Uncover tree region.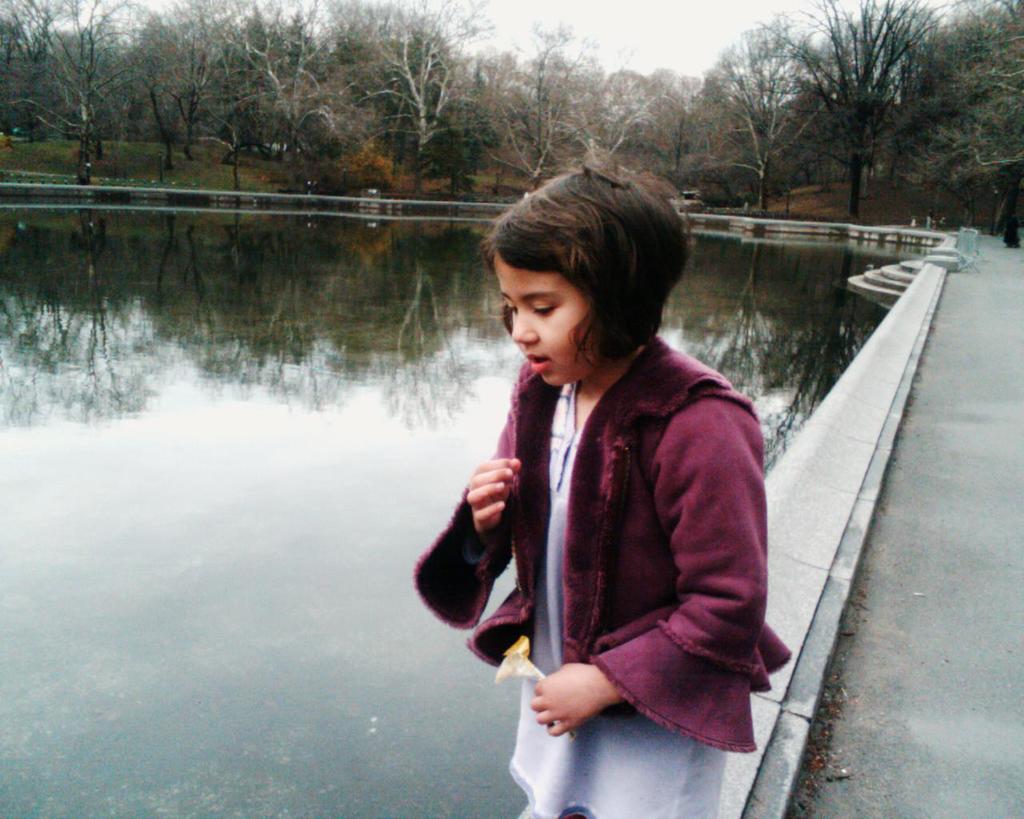
Uncovered: {"left": 751, "top": 13, "right": 967, "bottom": 211}.
